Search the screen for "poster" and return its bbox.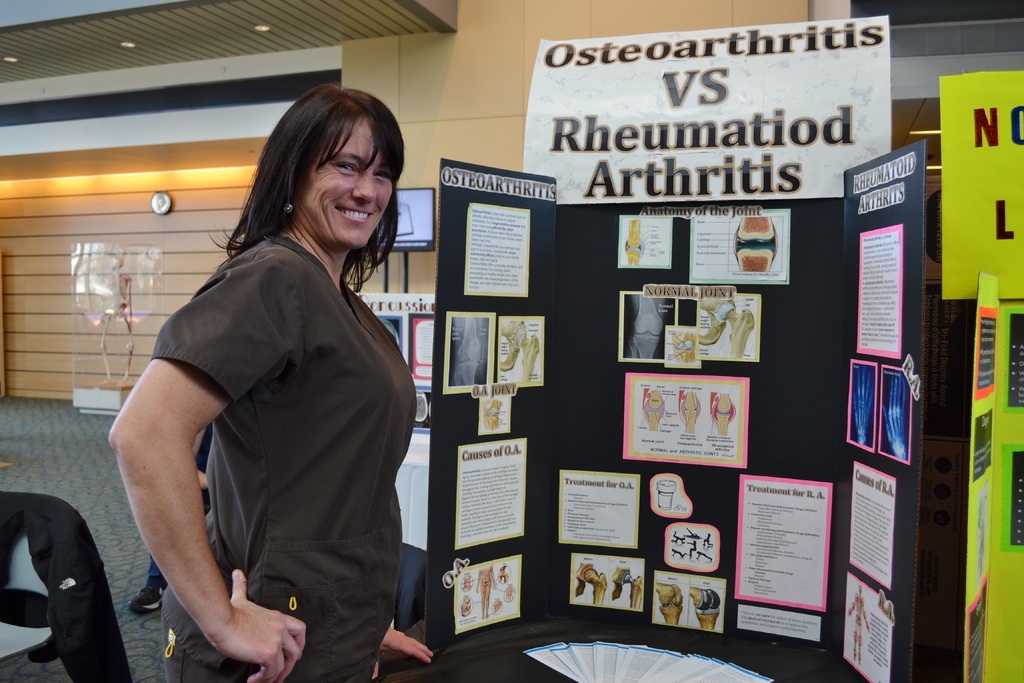
Found: {"x1": 358, "y1": 300, "x2": 435, "y2": 432}.
